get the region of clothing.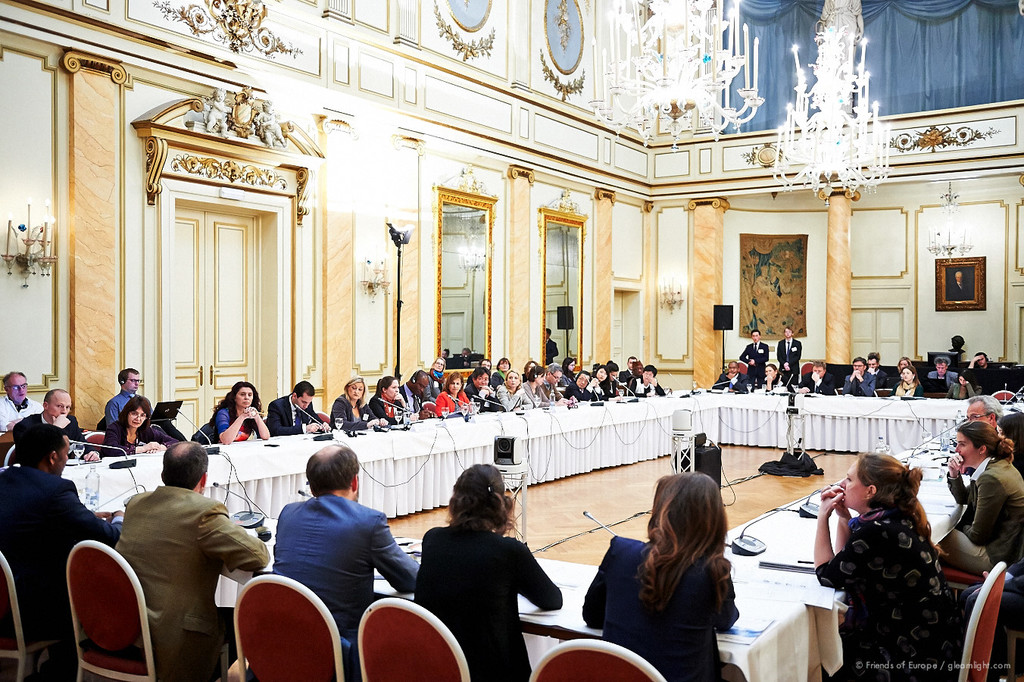
[x1=813, y1=502, x2=954, y2=681].
